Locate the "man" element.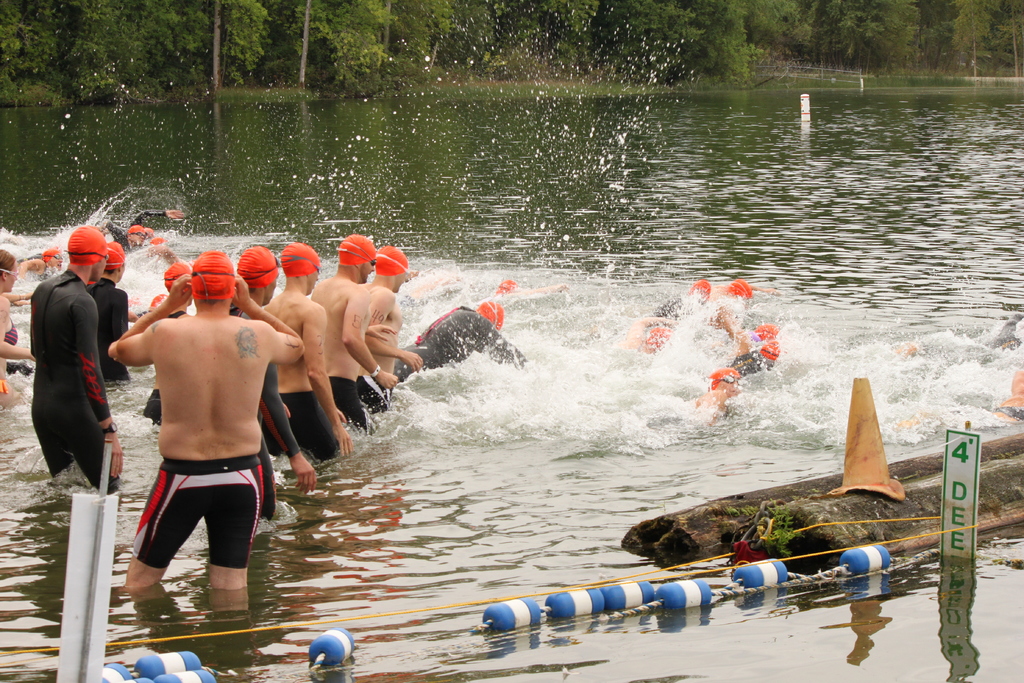
Element bbox: left=221, top=242, right=311, bottom=467.
